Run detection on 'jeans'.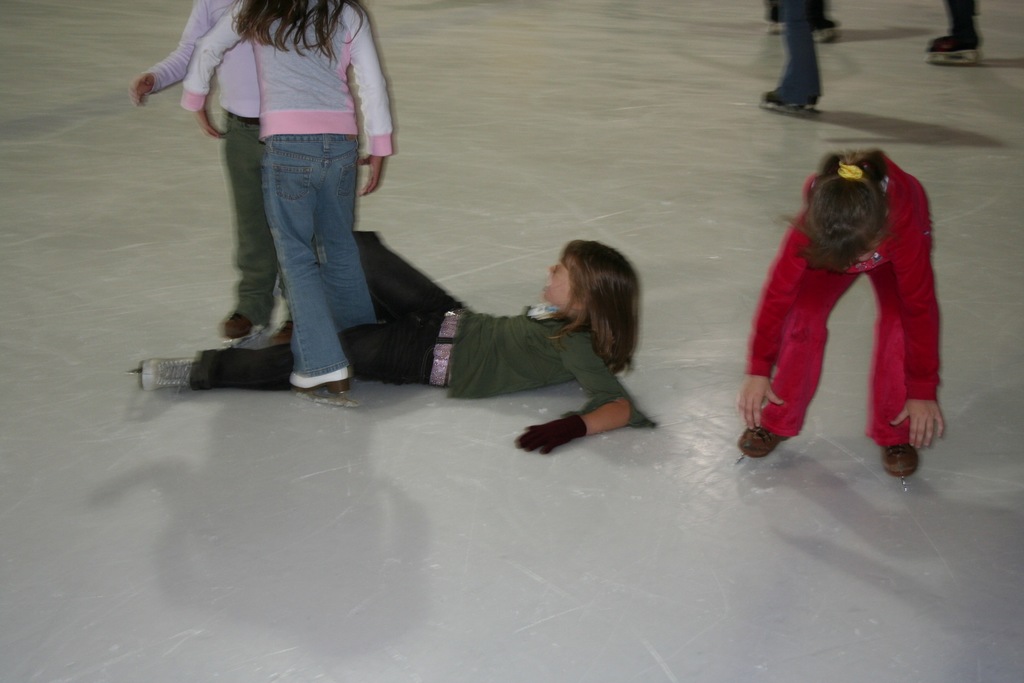
Result: [left=282, top=134, right=383, bottom=385].
